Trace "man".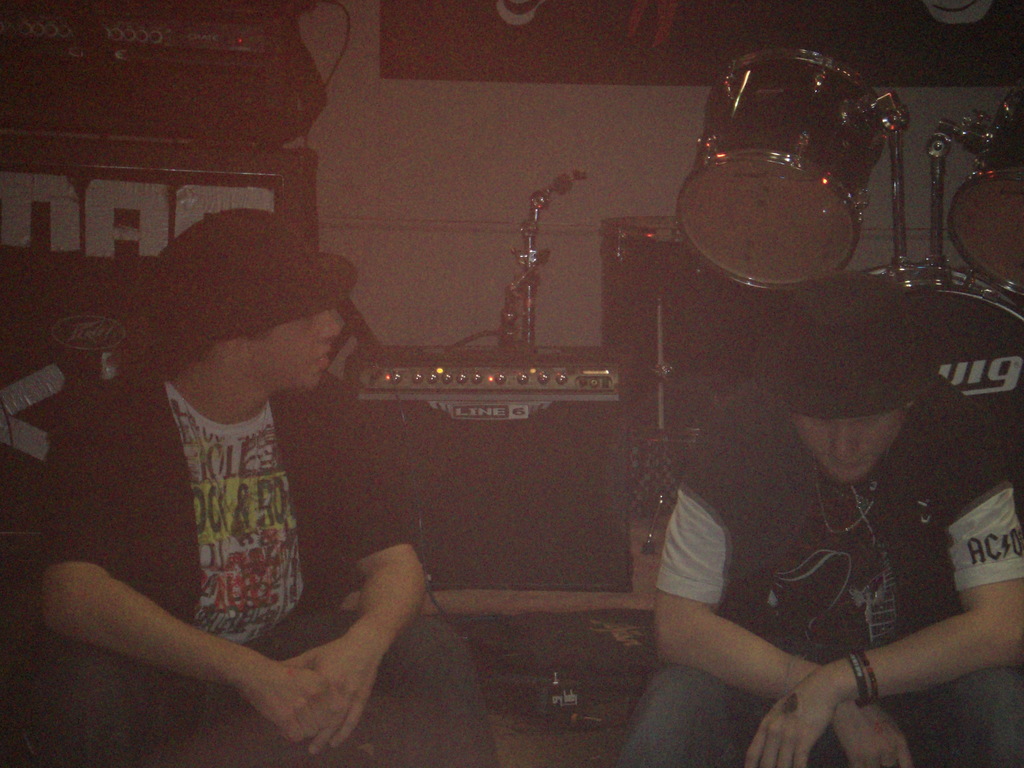
Traced to (x1=31, y1=203, x2=499, y2=767).
